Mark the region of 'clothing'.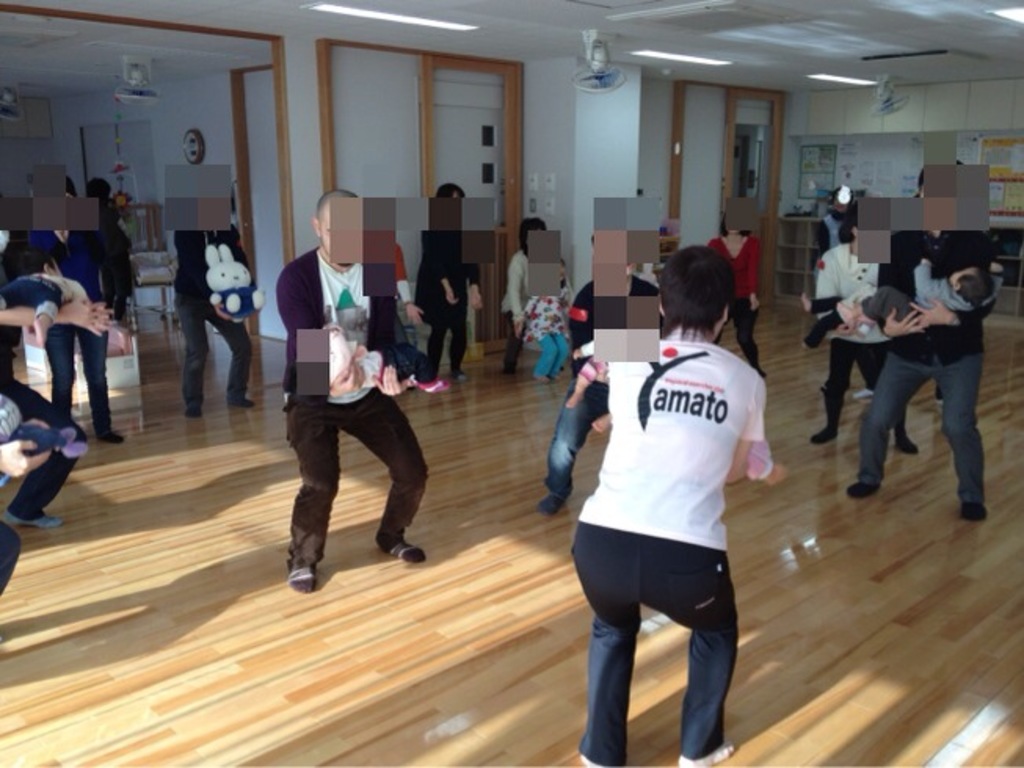
Region: 524,282,586,378.
